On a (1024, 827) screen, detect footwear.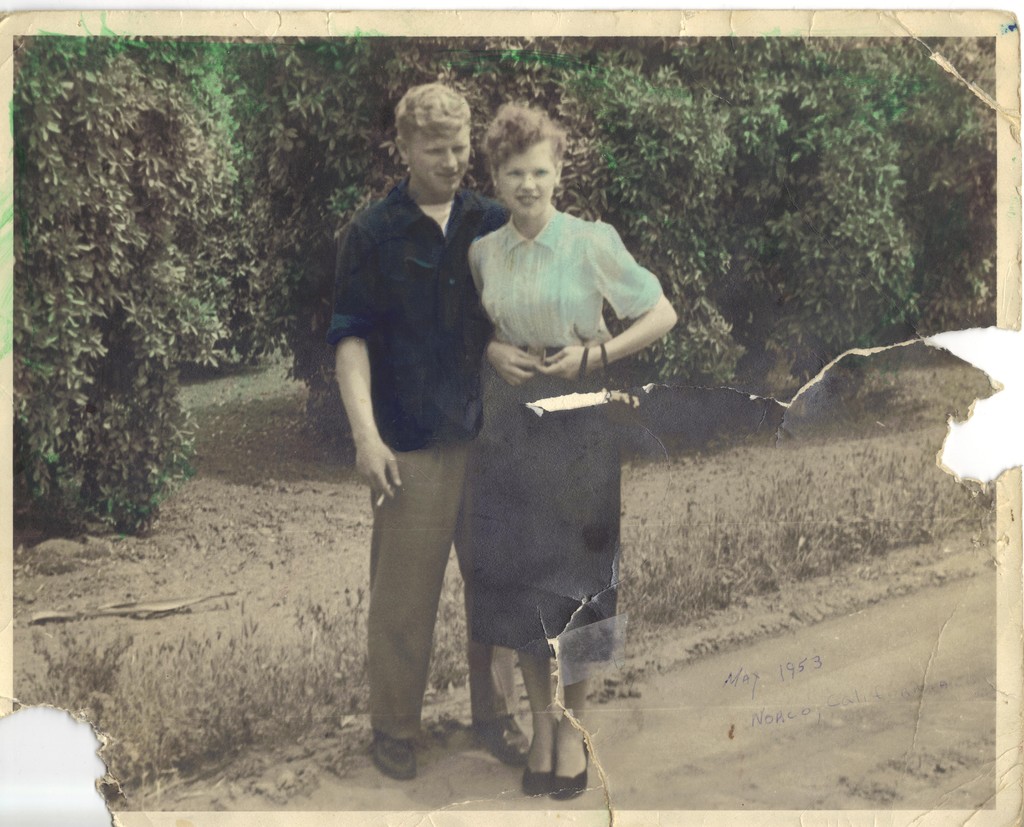
[left=522, top=718, right=555, bottom=797].
